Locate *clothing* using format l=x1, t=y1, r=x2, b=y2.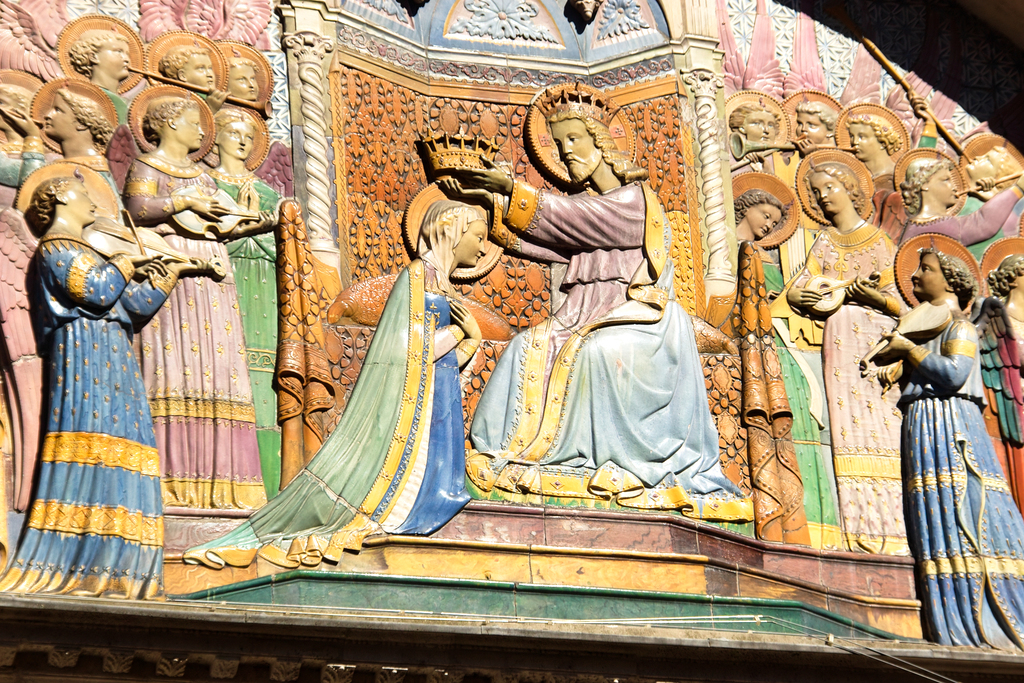
l=115, t=152, r=271, b=513.
